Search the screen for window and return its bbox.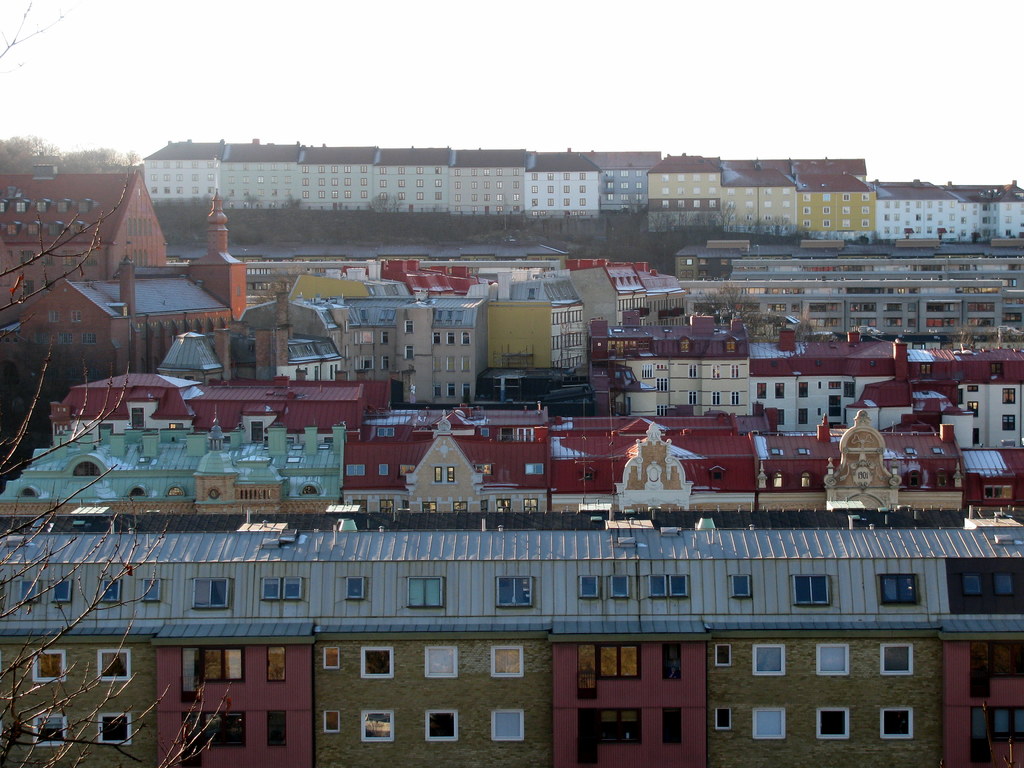
Found: region(603, 705, 640, 744).
